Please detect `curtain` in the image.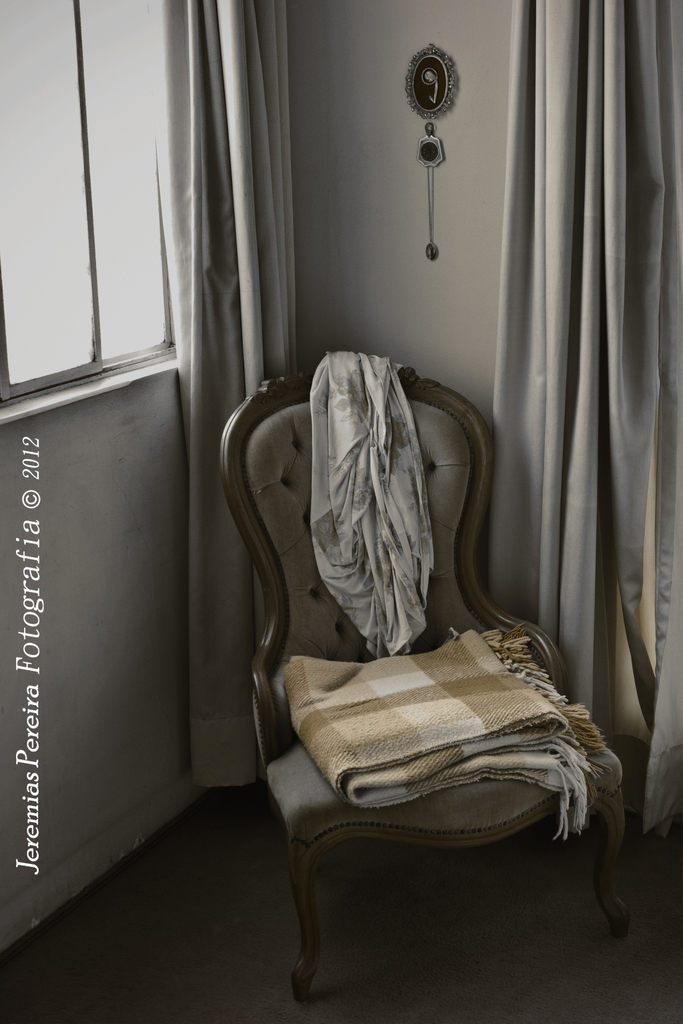
BBox(155, 0, 315, 797).
